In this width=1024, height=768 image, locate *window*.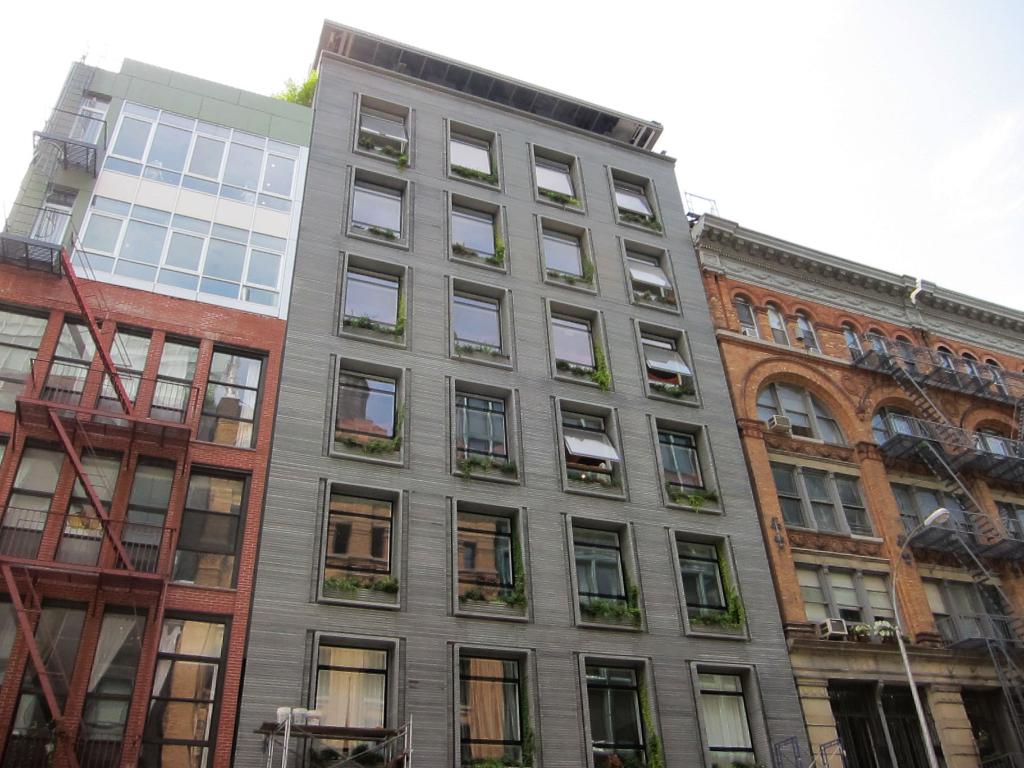
Bounding box: (x1=732, y1=296, x2=757, y2=343).
